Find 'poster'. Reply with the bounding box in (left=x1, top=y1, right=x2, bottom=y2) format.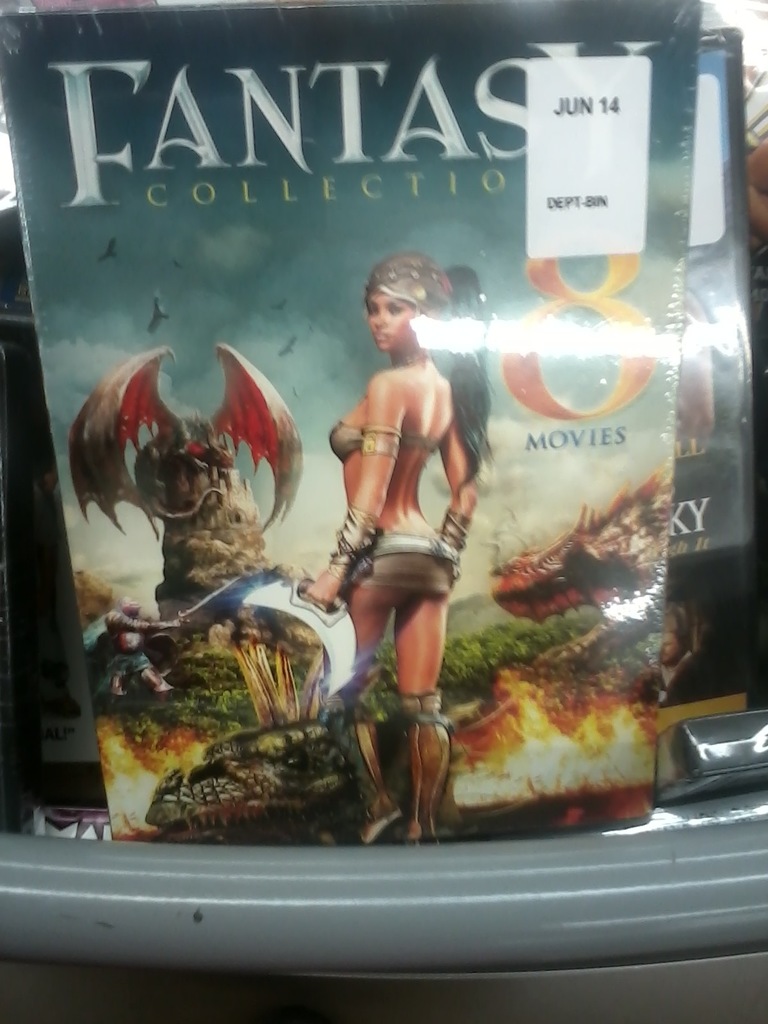
(left=0, top=0, right=767, bottom=1023).
